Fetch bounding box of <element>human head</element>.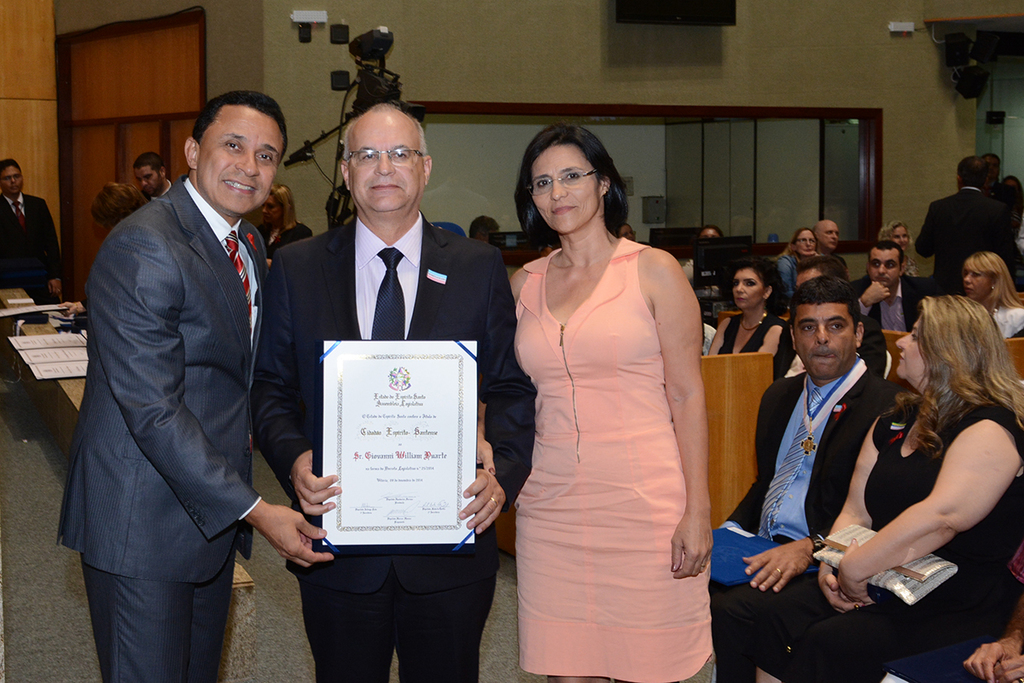
Bbox: [left=981, top=156, right=998, bottom=183].
